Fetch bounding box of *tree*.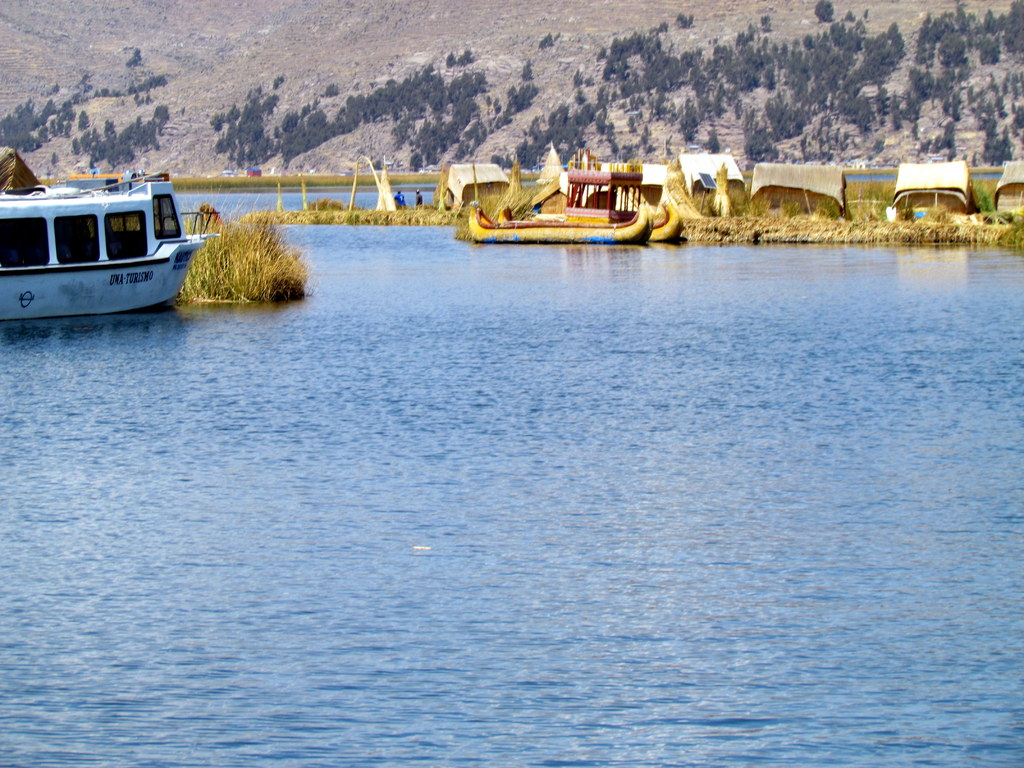
Bbox: {"x1": 76, "y1": 108, "x2": 92, "y2": 129}.
